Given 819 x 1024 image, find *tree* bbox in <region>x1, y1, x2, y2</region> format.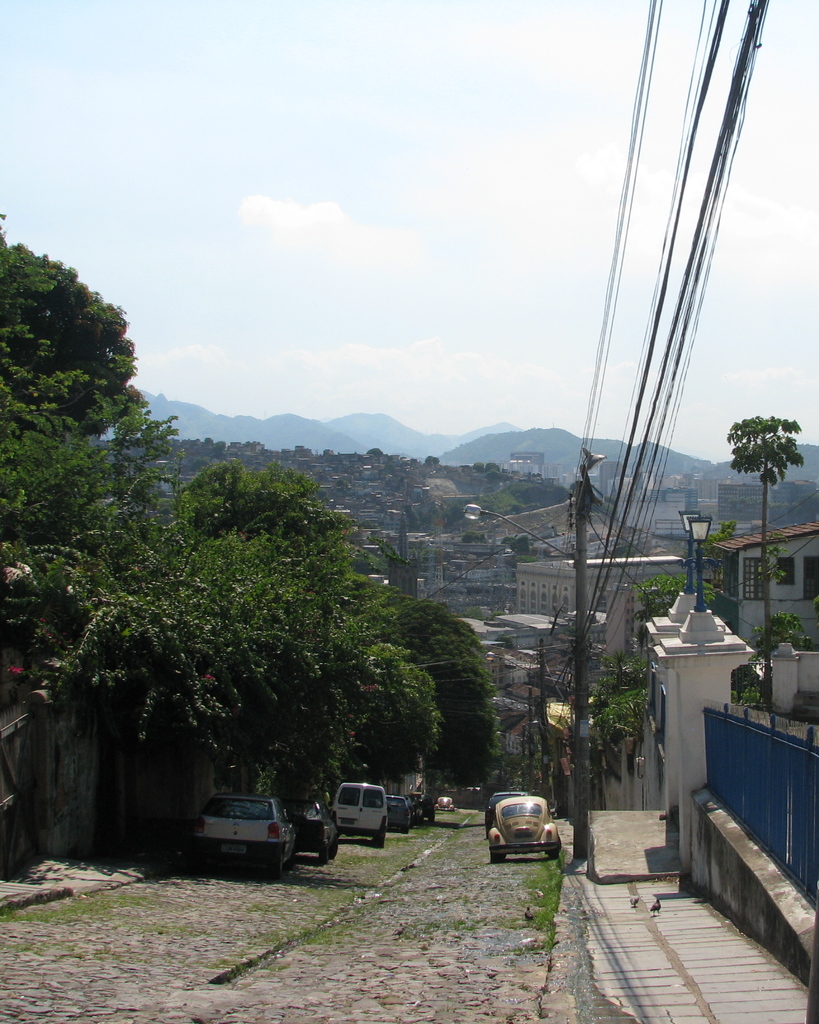
<region>589, 641, 644, 703</region>.
